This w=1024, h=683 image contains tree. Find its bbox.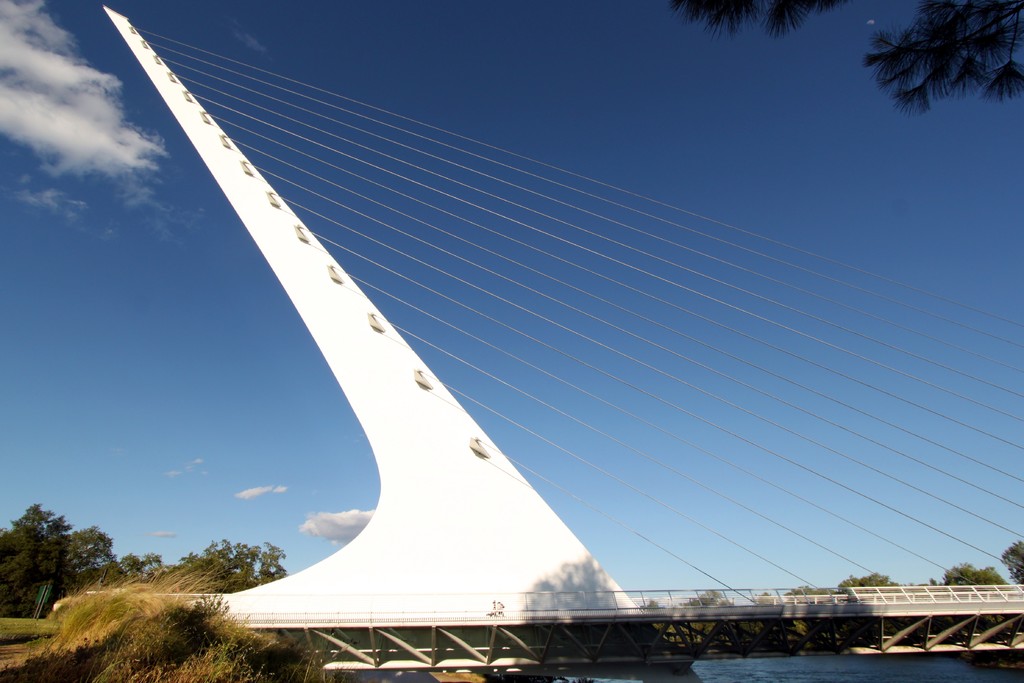
<box>996,539,1023,583</box>.
